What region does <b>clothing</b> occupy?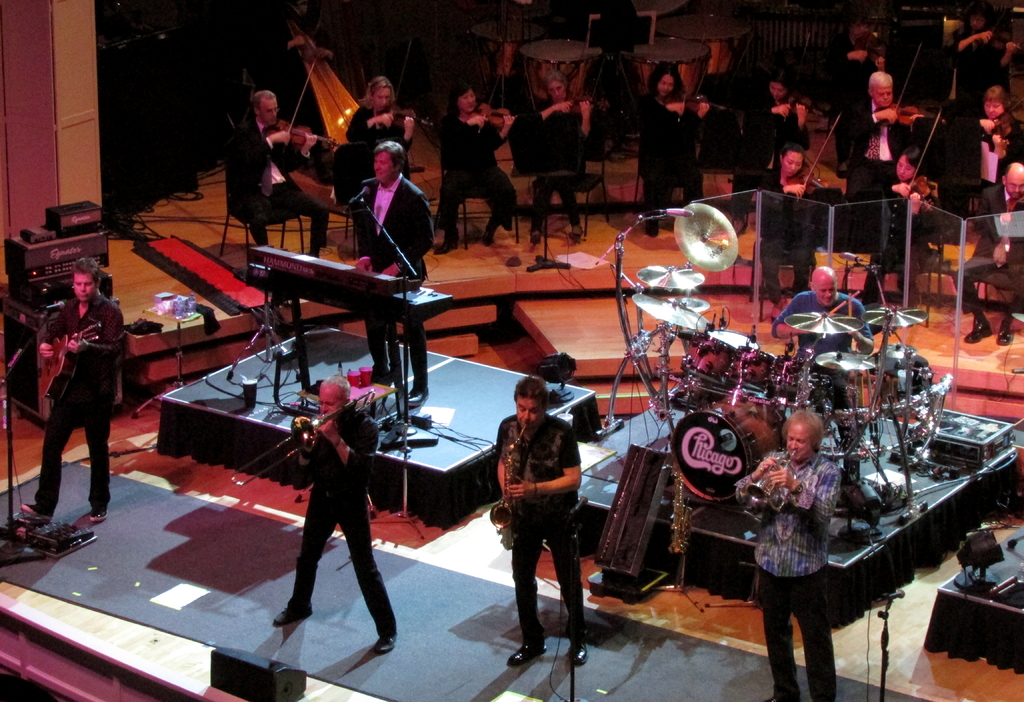
Rect(840, 108, 924, 200).
